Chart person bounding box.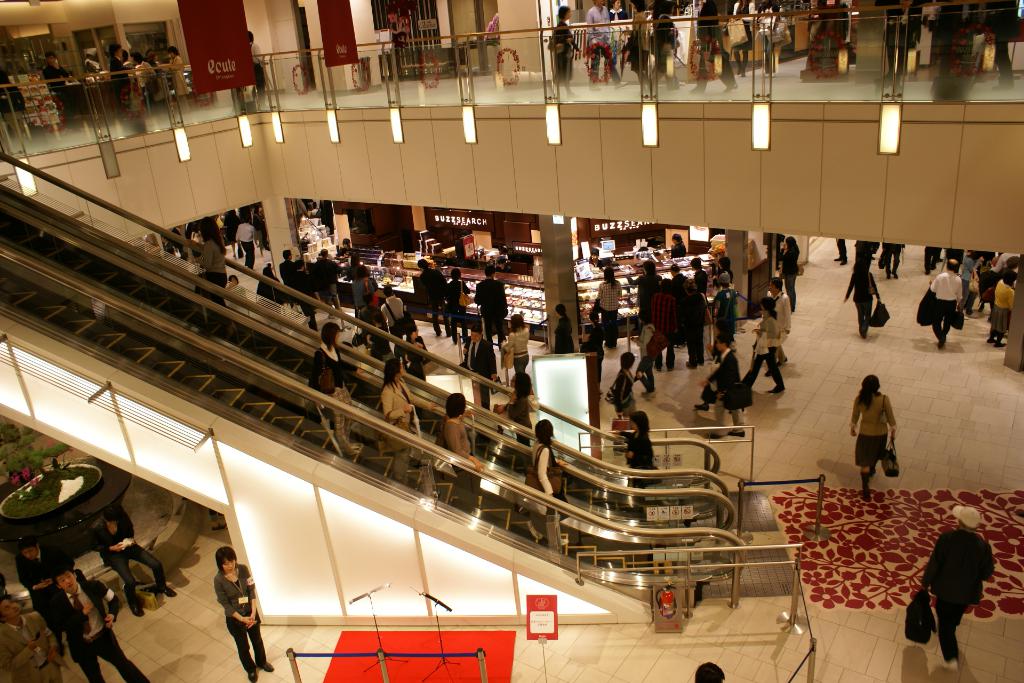
Charted: bbox=[635, 256, 668, 368].
